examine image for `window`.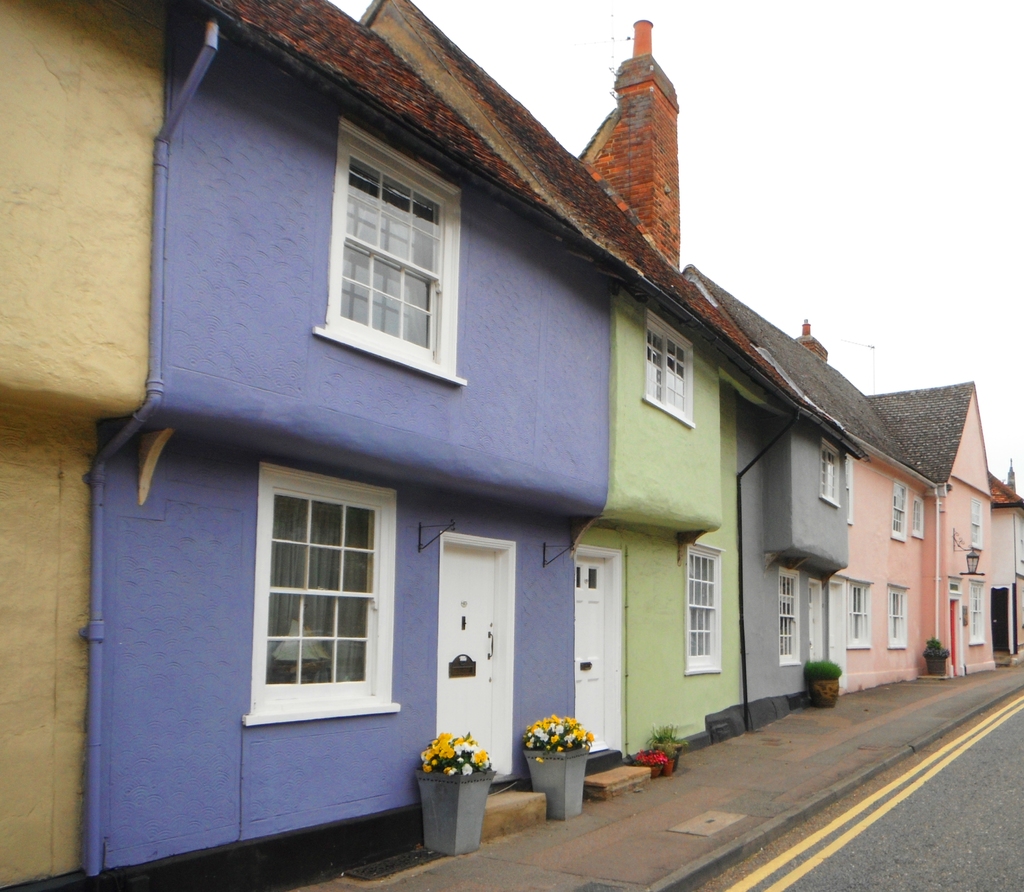
Examination result: bbox=(779, 563, 803, 665).
